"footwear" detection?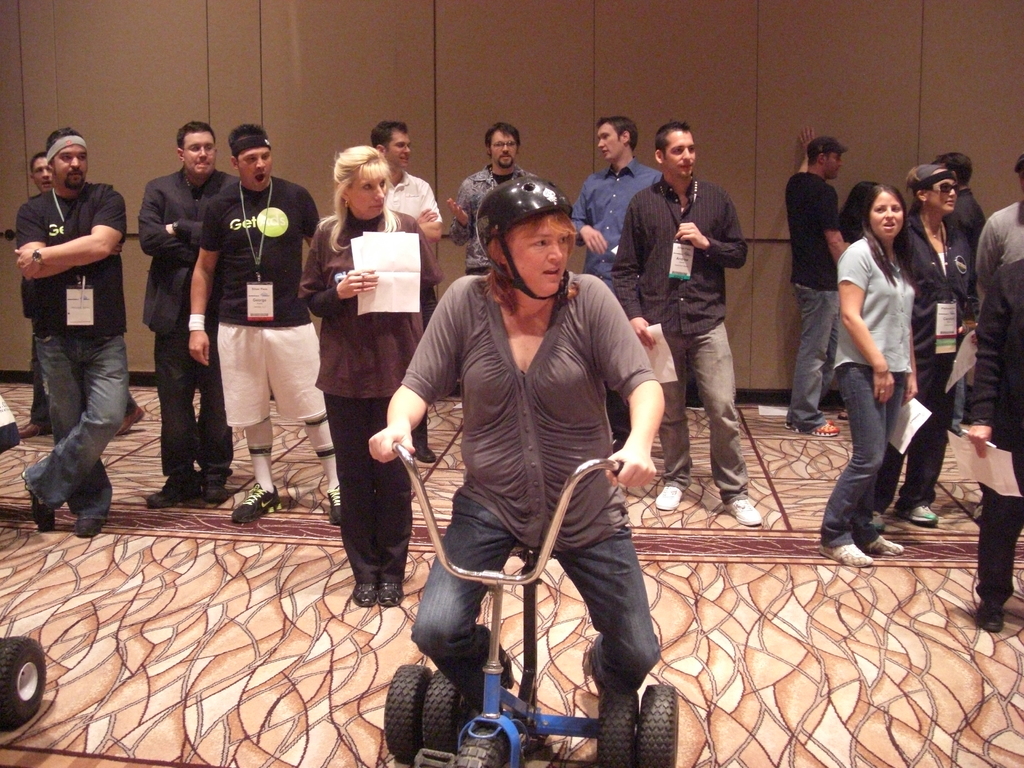
[654,486,682,512]
